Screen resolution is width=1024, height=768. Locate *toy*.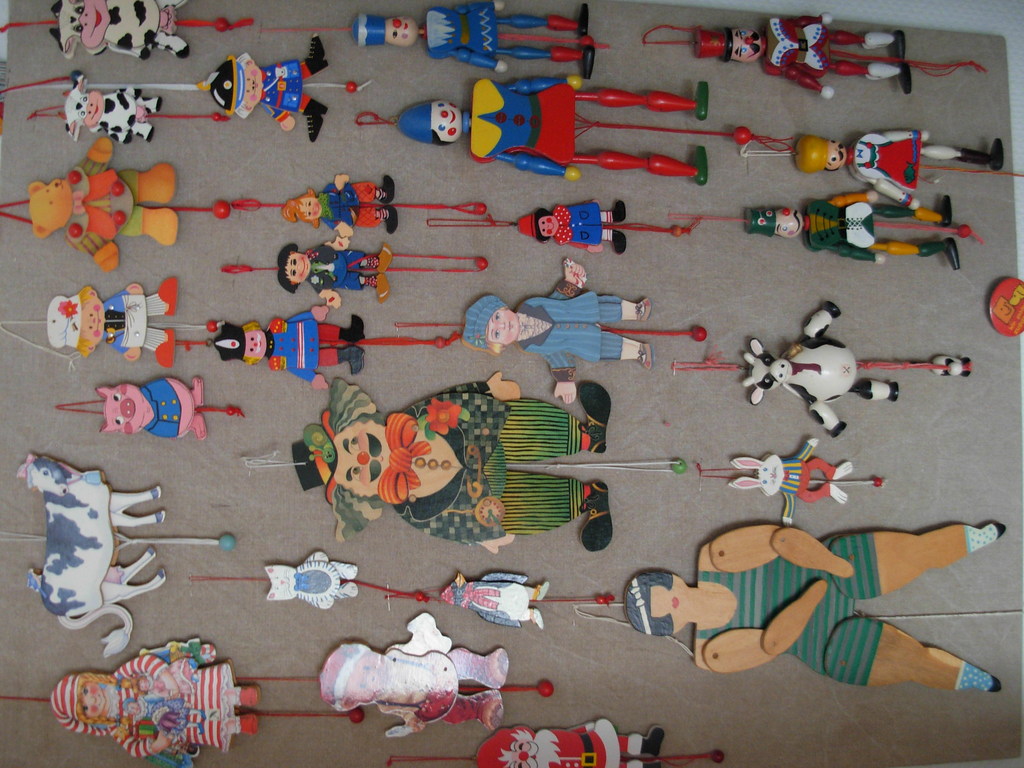
box(694, 4, 915, 89).
